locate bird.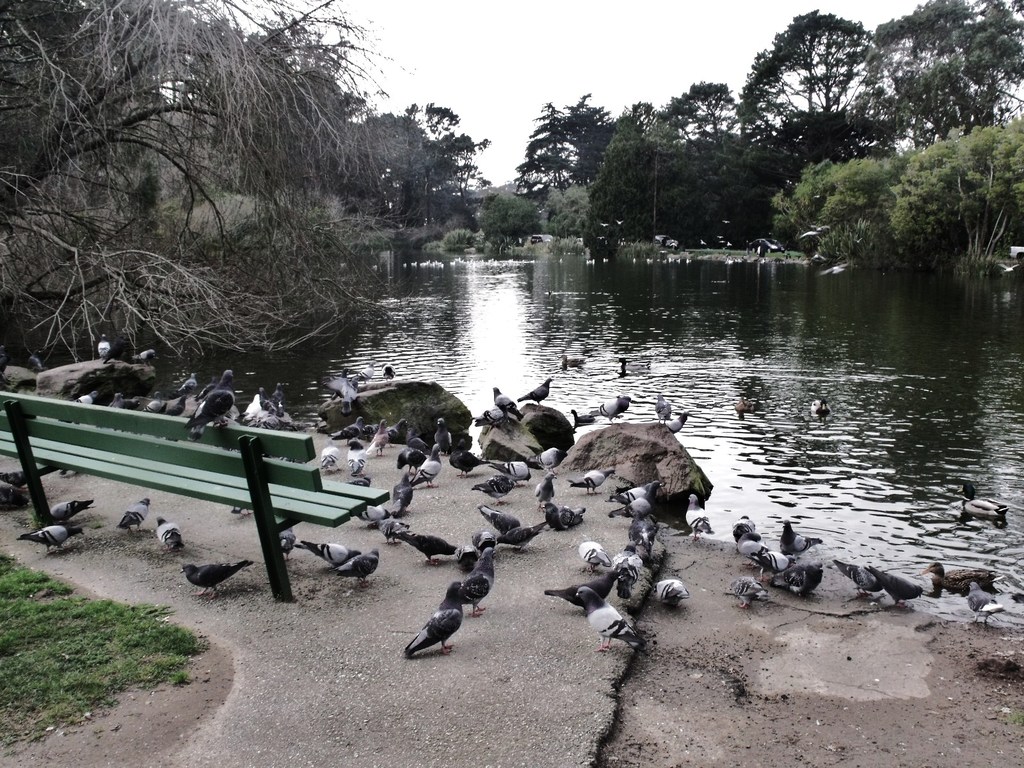
Bounding box: select_region(565, 584, 648, 655).
